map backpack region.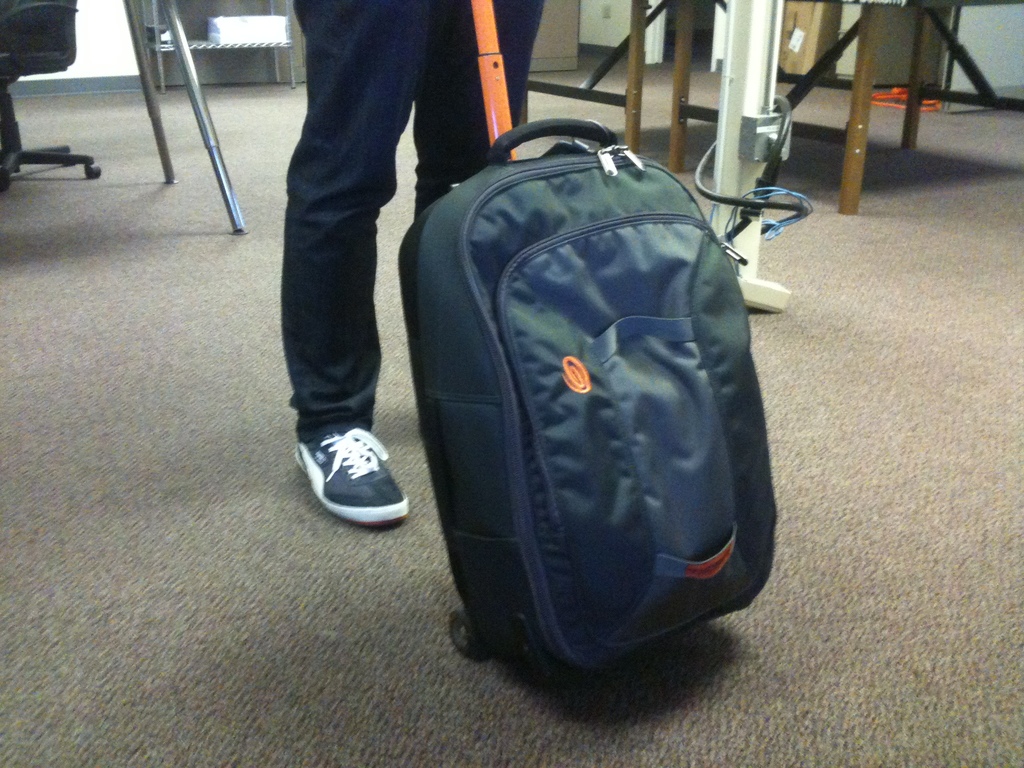
Mapped to bbox(394, 0, 775, 684).
